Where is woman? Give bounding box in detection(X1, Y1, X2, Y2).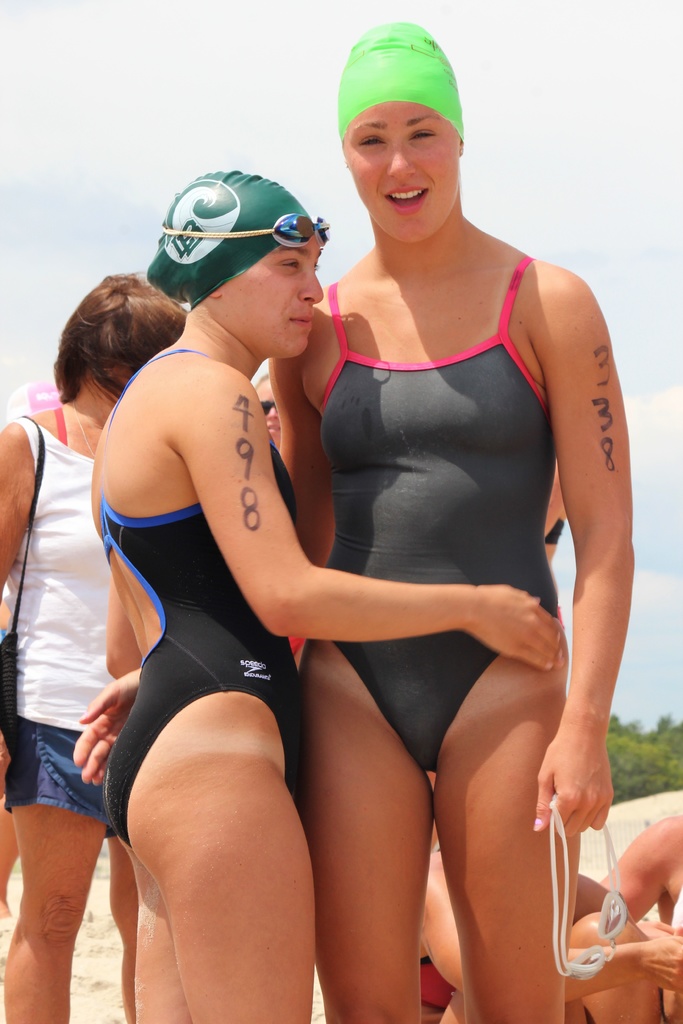
detection(0, 265, 197, 1023).
